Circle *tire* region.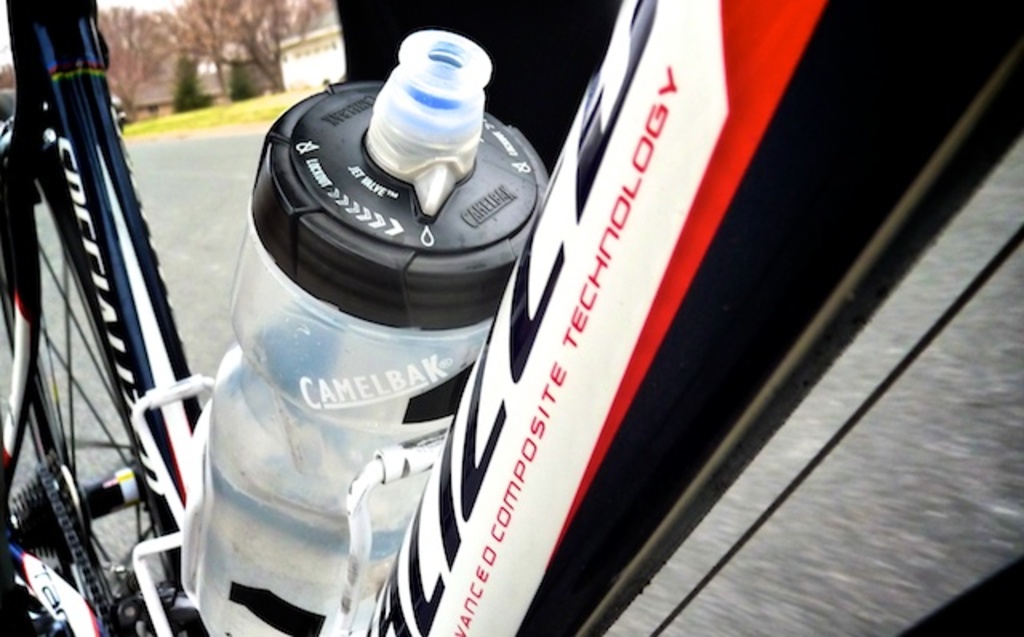
Region: {"left": 0, "top": 88, "right": 205, "bottom": 635}.
